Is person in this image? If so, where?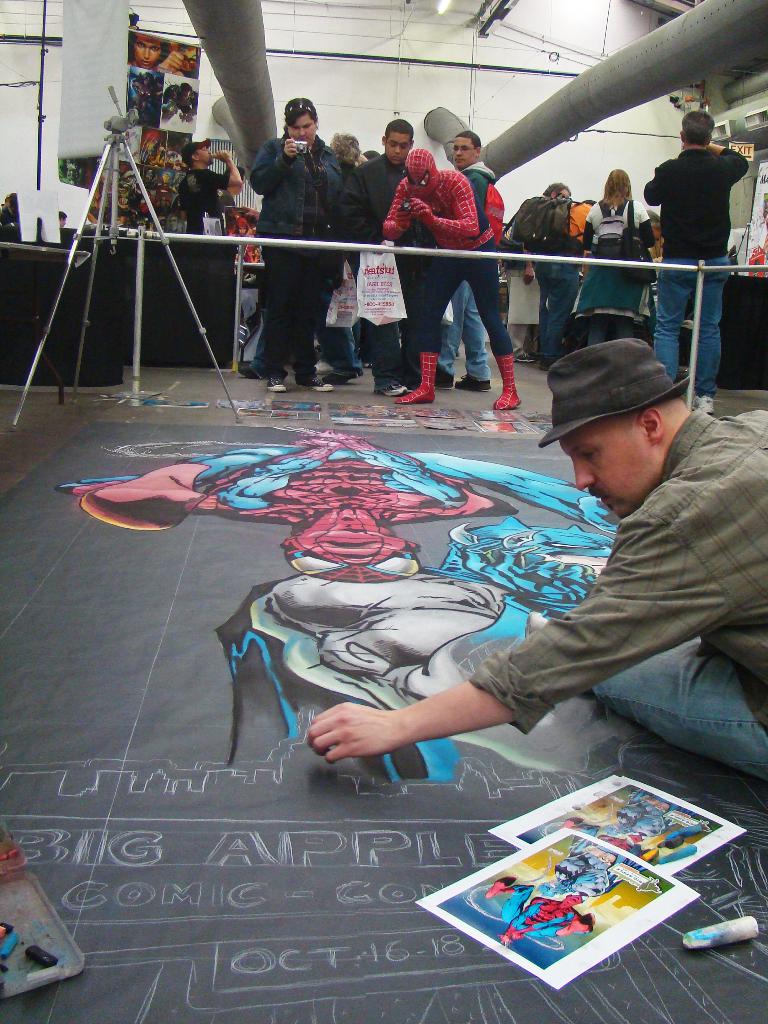
Yes, at locate(334, 111, 415, 398).
